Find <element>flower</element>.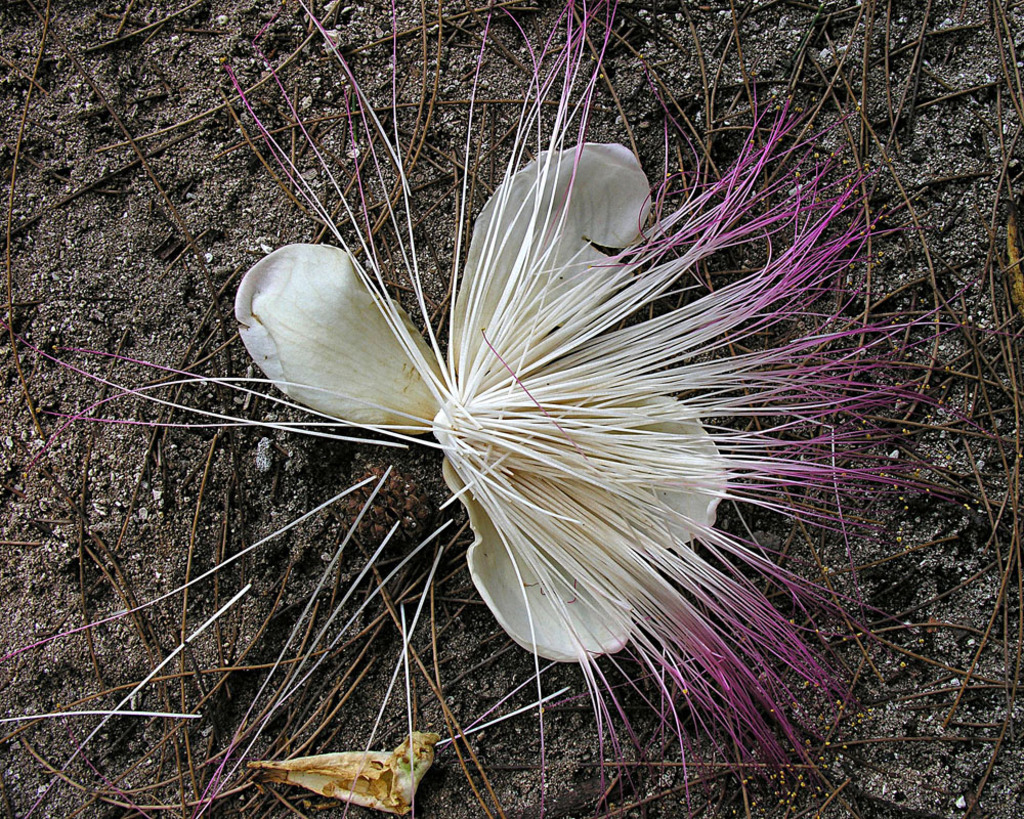
bbox=[18, 0, 979, 818].
